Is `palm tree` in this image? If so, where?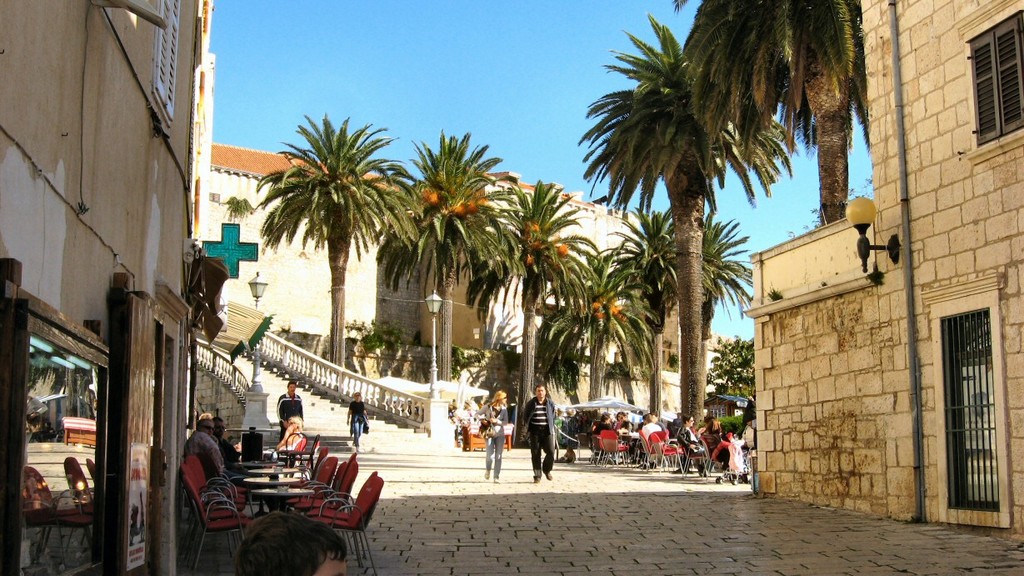
Yes, at bbox=(673, 215, 737, 435).
